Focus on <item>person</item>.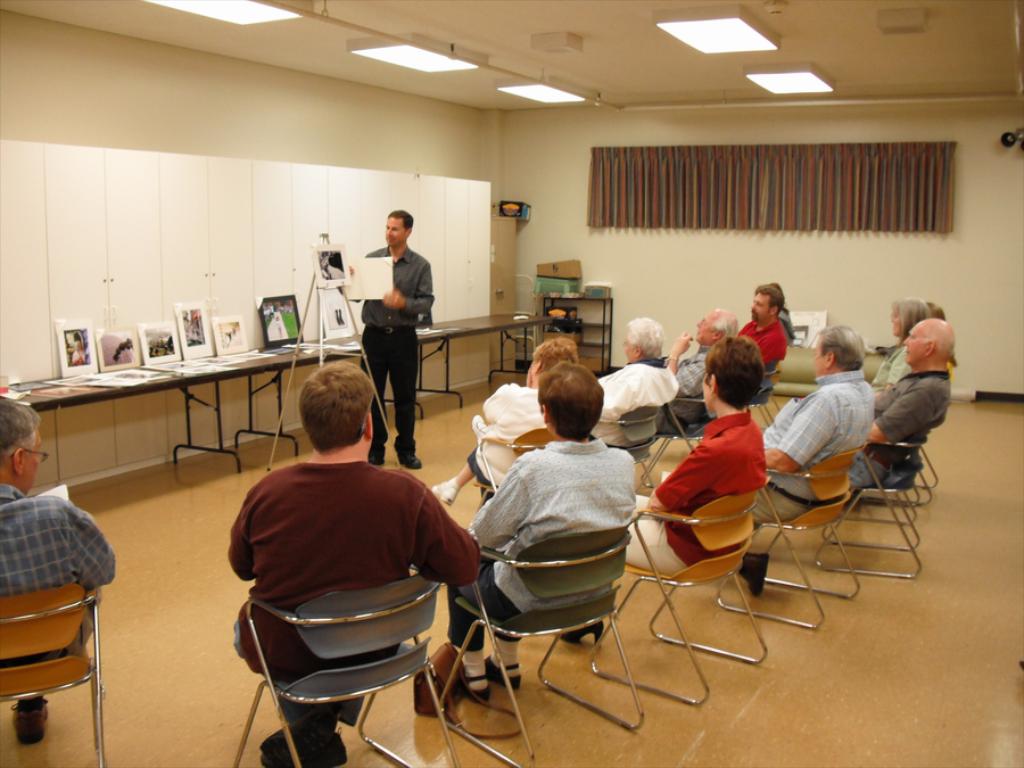
Focused at locate(750, 327, 875, 595).
